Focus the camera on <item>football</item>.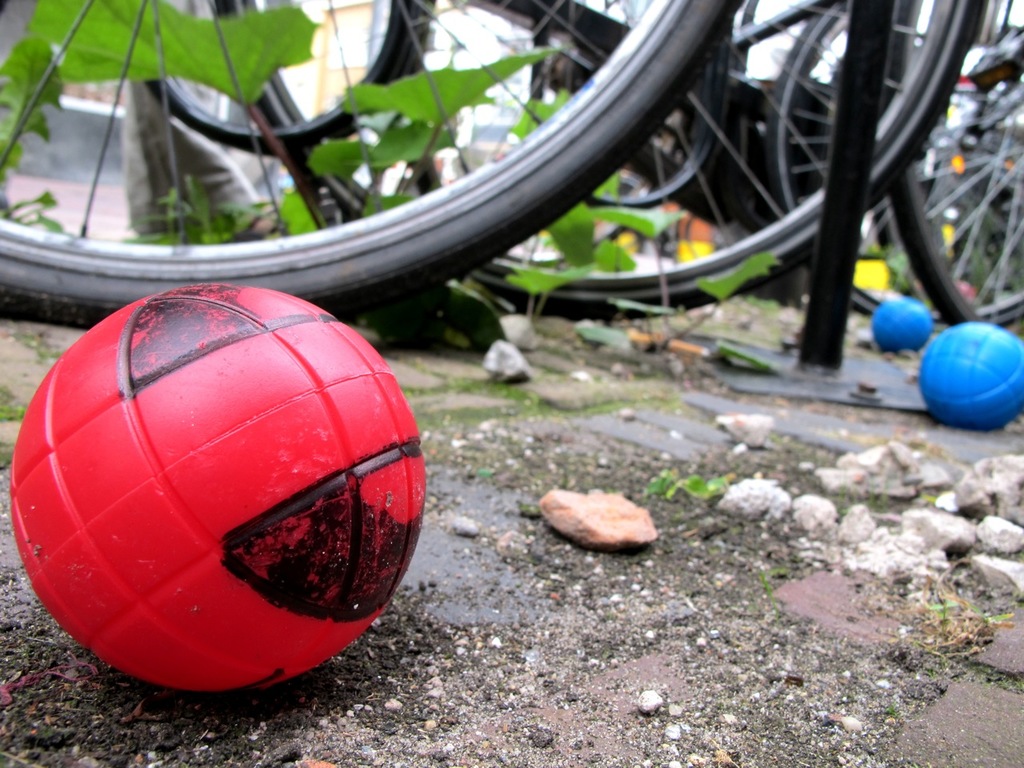
Focus region: bbox(10, 276, 427, 704).
